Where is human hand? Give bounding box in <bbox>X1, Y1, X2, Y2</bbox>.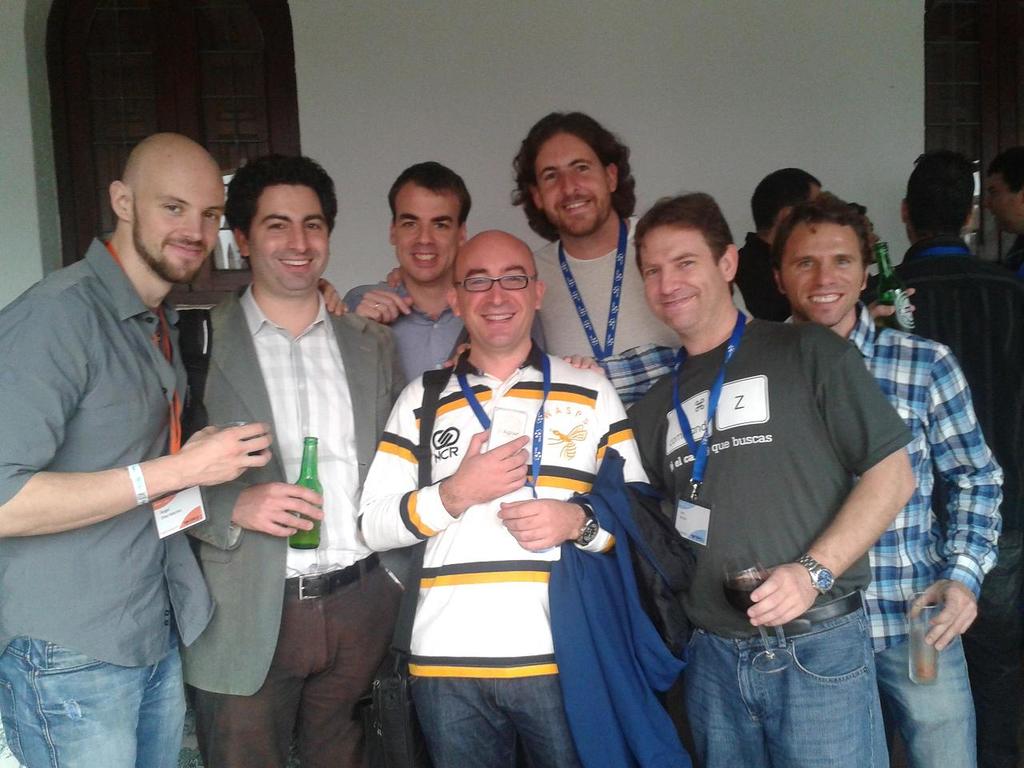
<bbox>382, 268, 403, 298</bbox>.
